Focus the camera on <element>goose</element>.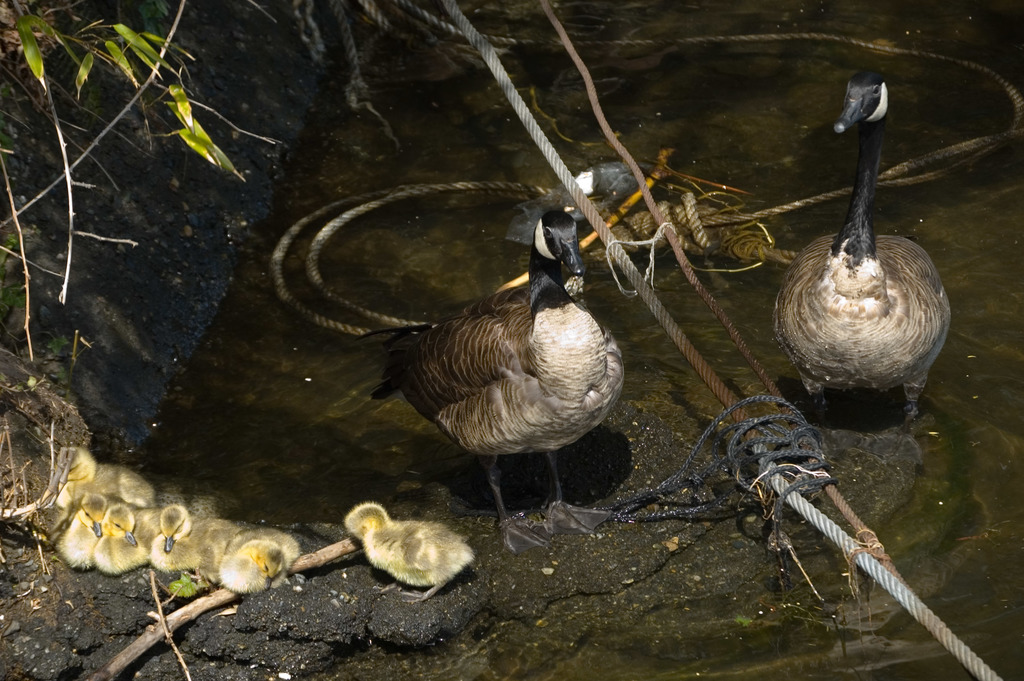
Focus region: bbox(776, 76, 952, 423).
